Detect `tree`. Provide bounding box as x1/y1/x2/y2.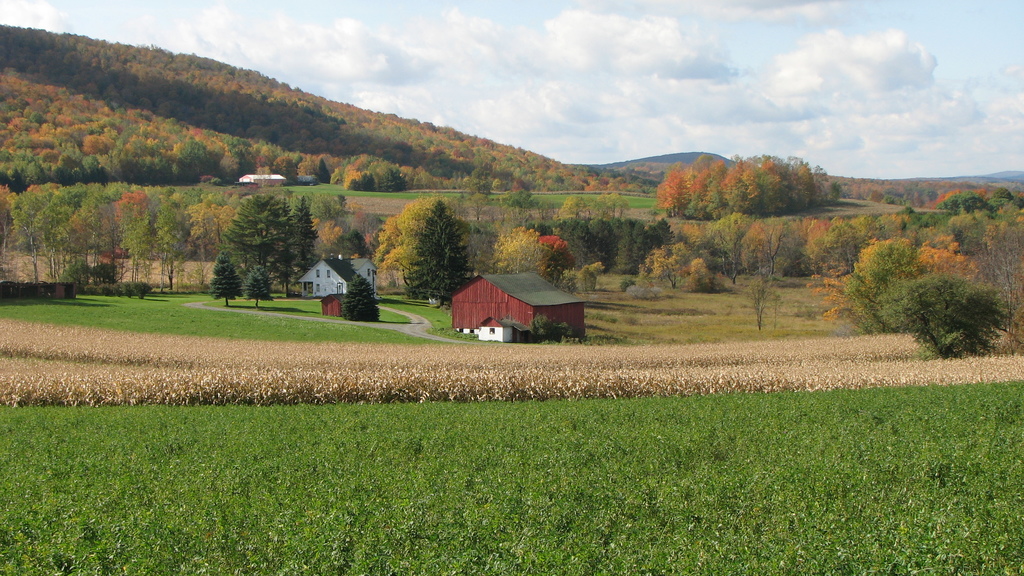
380/199/441/308.
